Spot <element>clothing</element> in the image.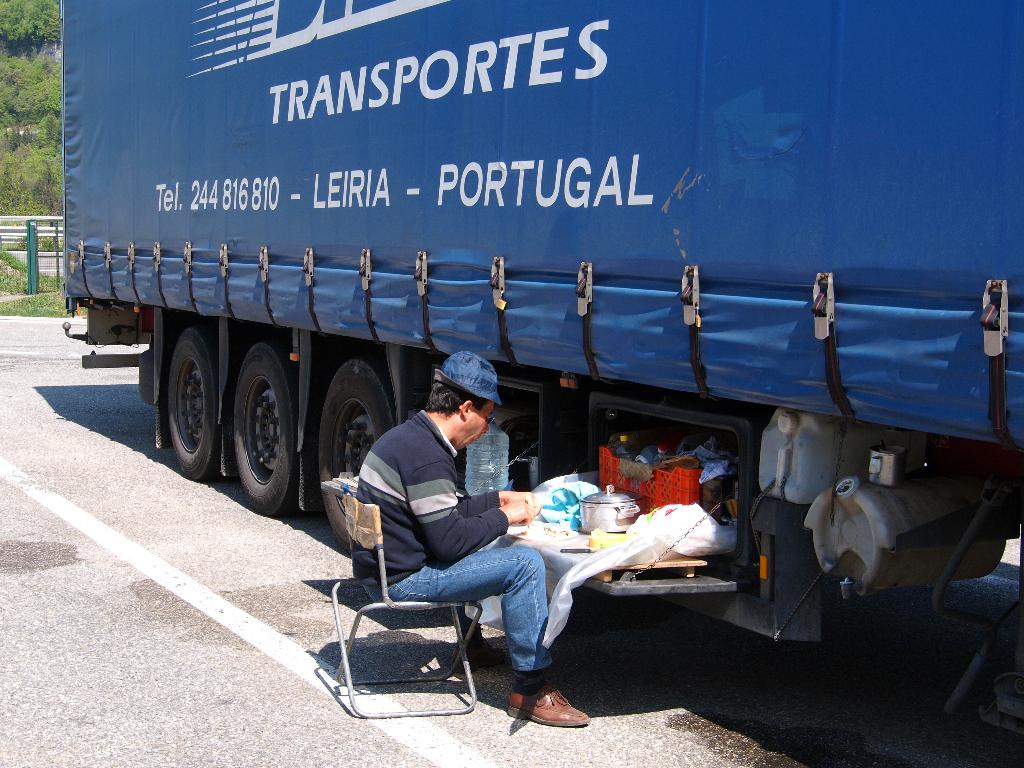
<element>clothing</element> found at bbox=(348, 381, 566, 675).
